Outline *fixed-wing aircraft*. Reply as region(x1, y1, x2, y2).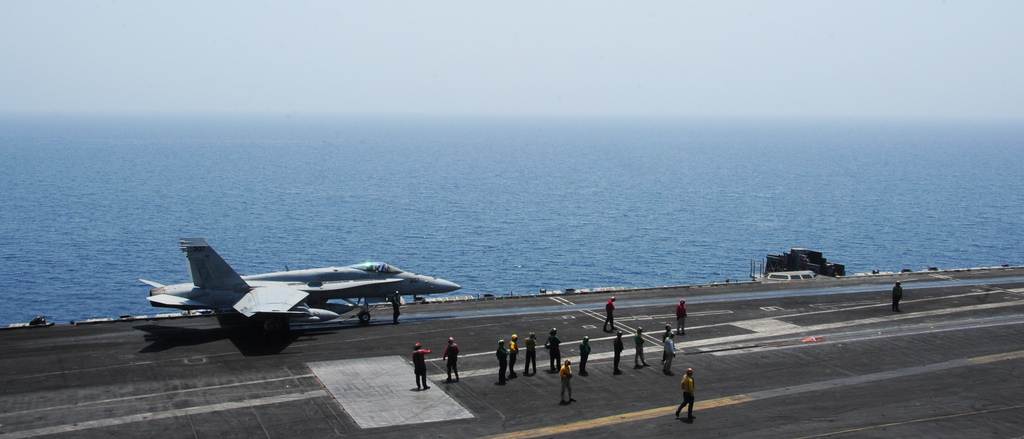
region(136, 235, 464, 323).
